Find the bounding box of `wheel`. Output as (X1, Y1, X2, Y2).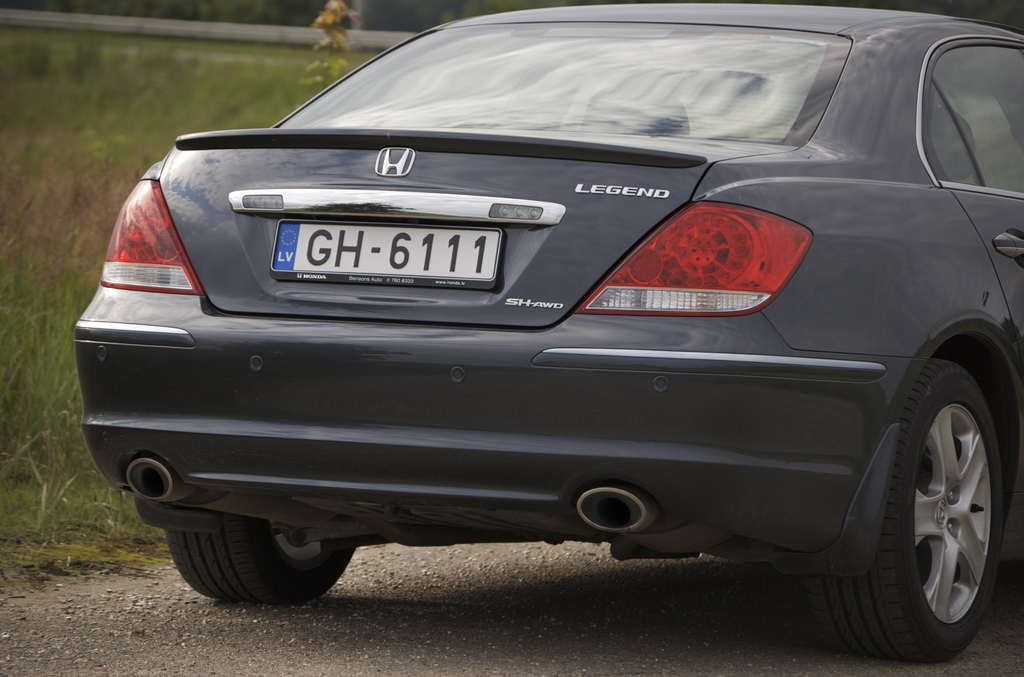
(831, 318, 1012, 658).
